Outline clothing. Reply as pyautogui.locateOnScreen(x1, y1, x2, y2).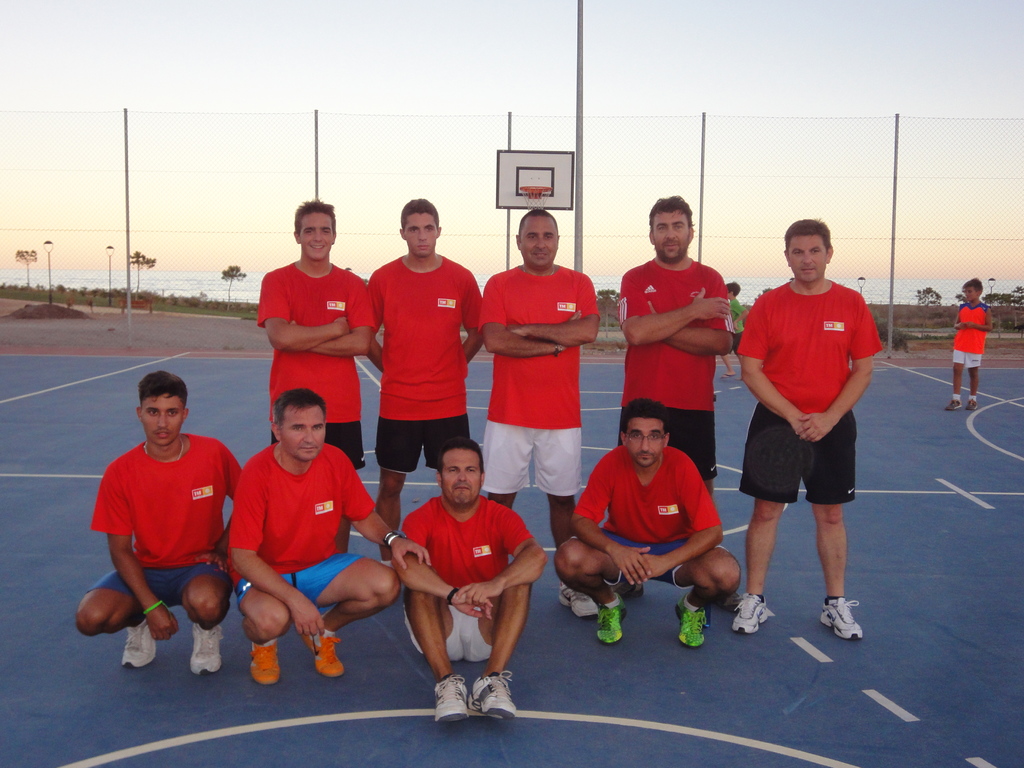
pyautogui.locateOnScreen(575, 438, 722, 577).
